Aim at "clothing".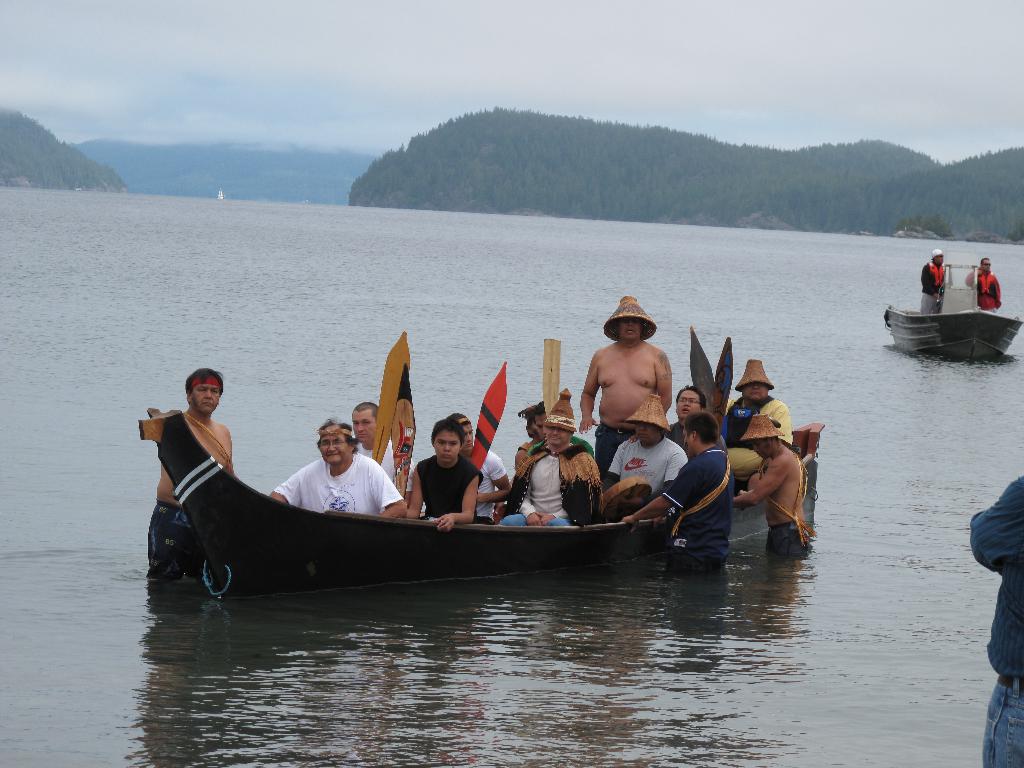
Aimed at <region>609, 431, 689, 505</region>.
